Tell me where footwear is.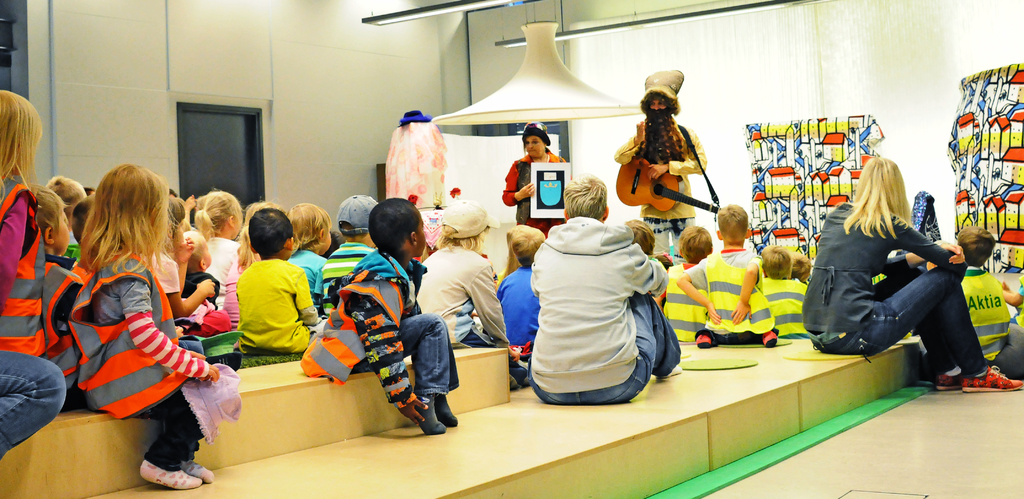
footwear is at rect(964, 370, 1022, 395).
